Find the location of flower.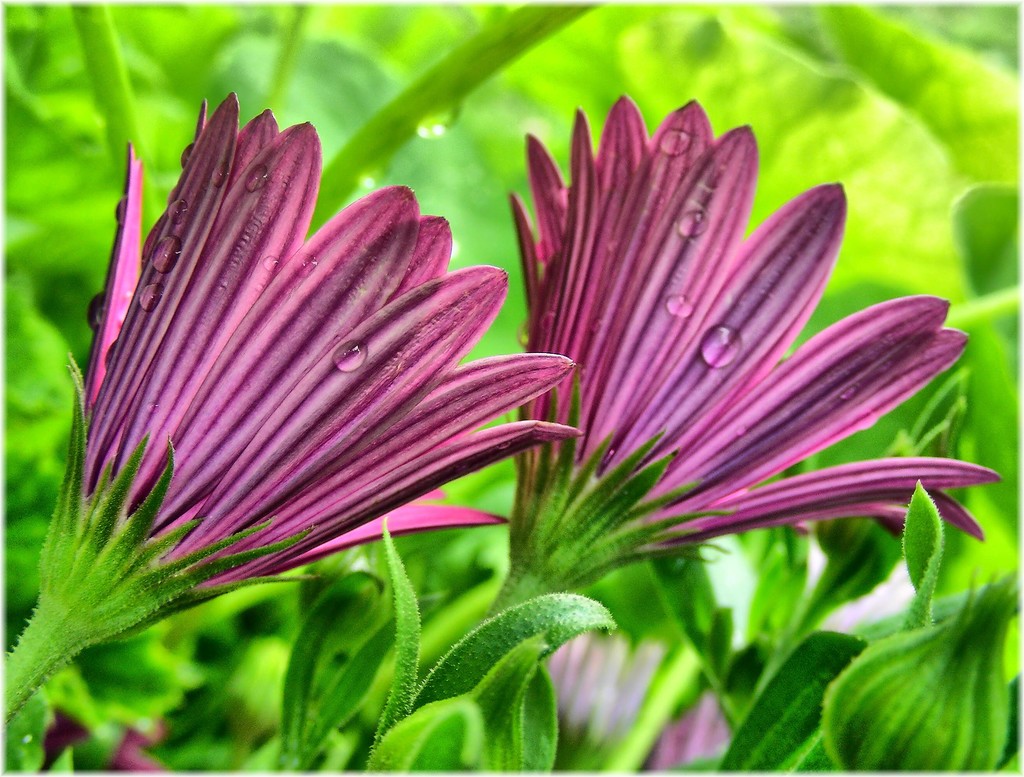
Location: (left=512, top=94, right=1005, bottom=594).
